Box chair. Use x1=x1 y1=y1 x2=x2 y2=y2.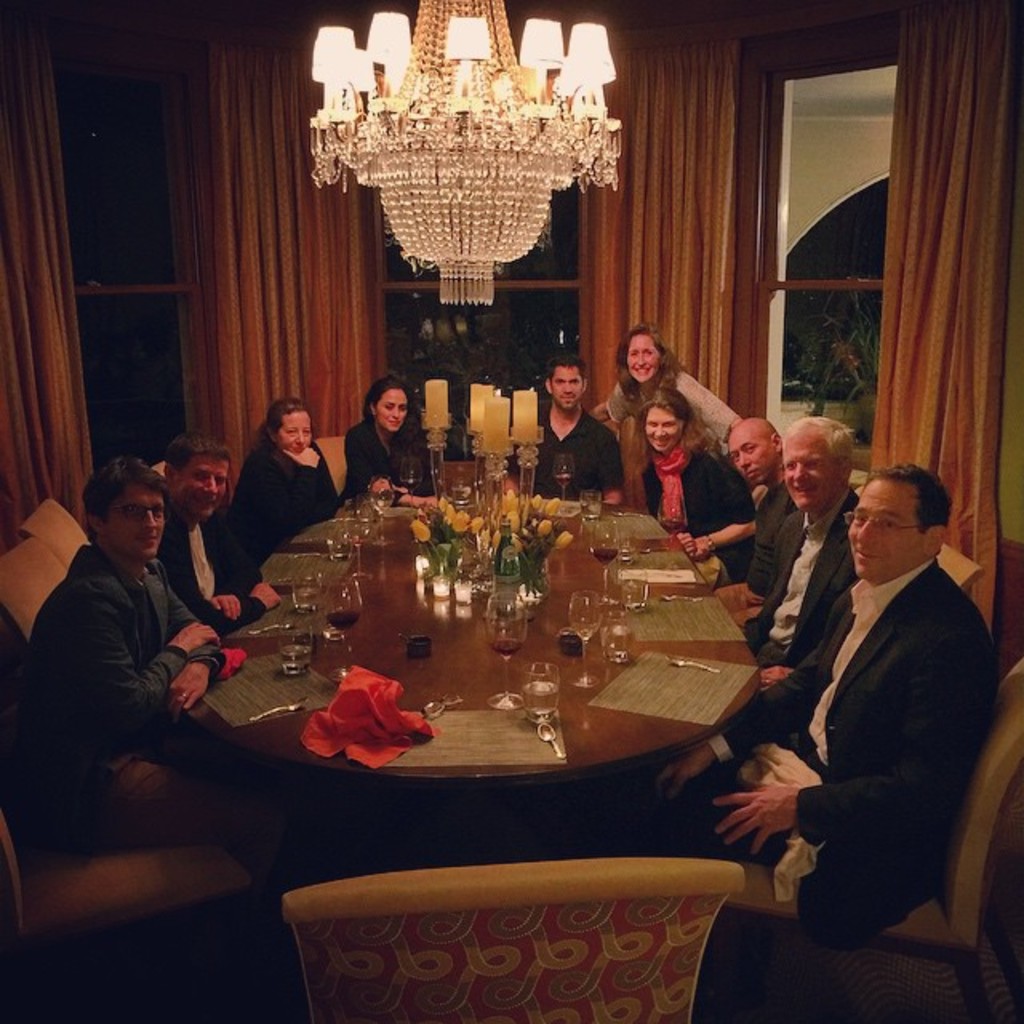
x1=914 y1=546 x2=981 y2=603.
